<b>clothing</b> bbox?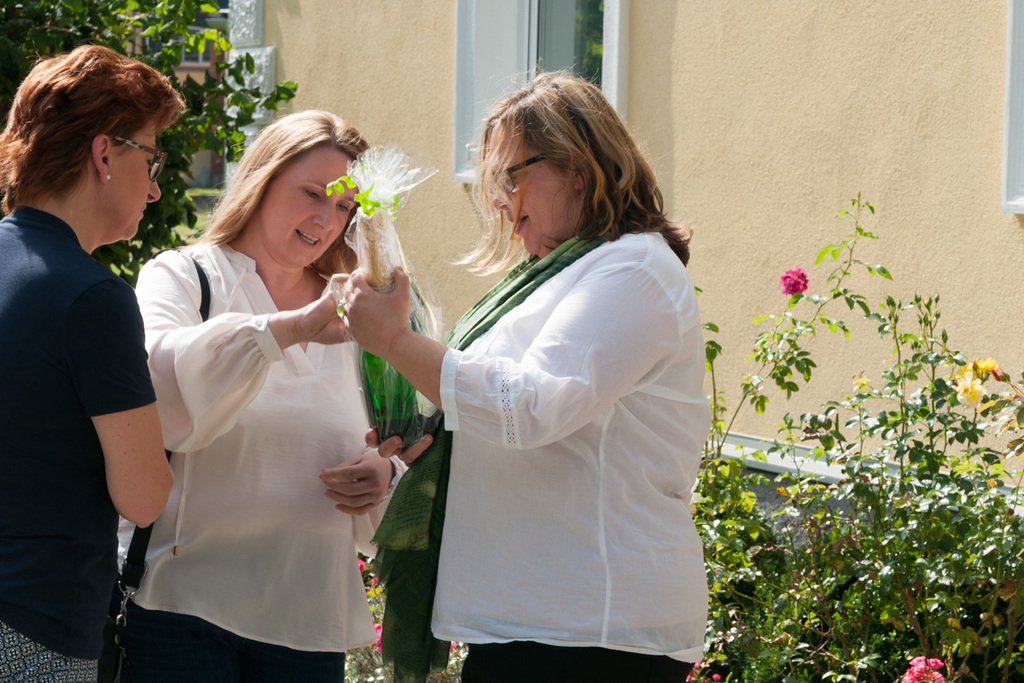
(0, 200, 162, 682)
